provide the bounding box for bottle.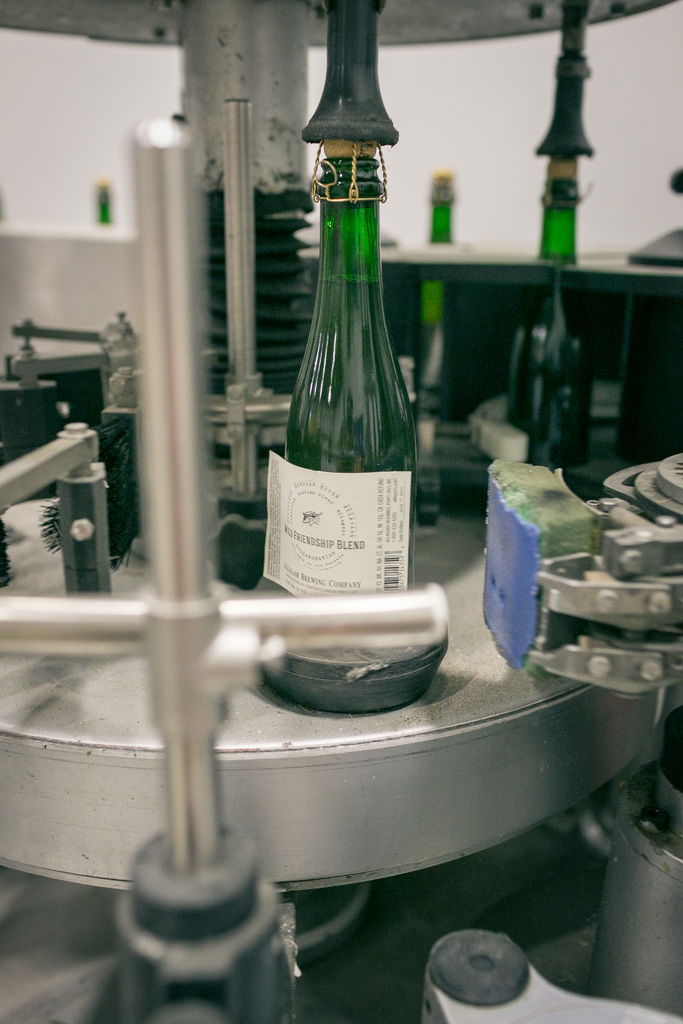
416, 166, 473, 407.
